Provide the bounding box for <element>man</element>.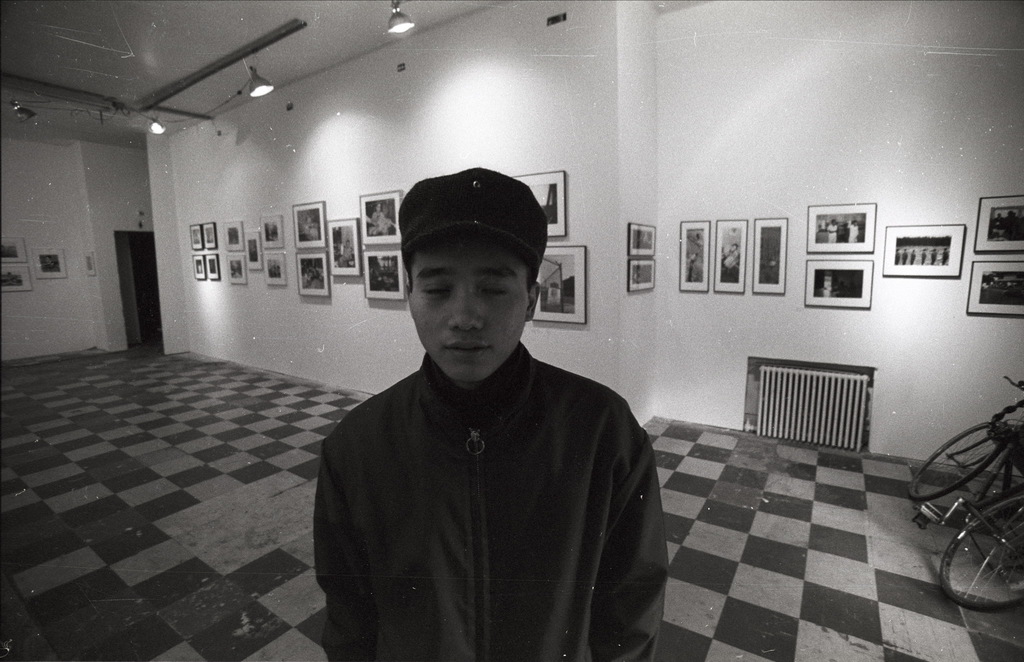
(271,191,684,655).
